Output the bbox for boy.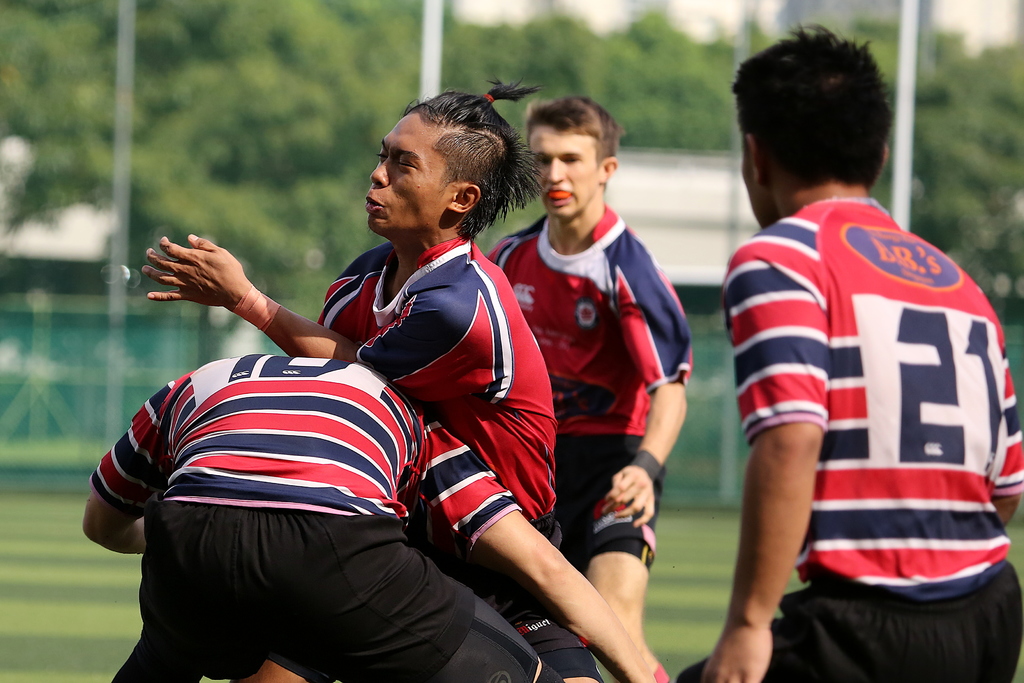
box=[81, 350, 662, 682].
